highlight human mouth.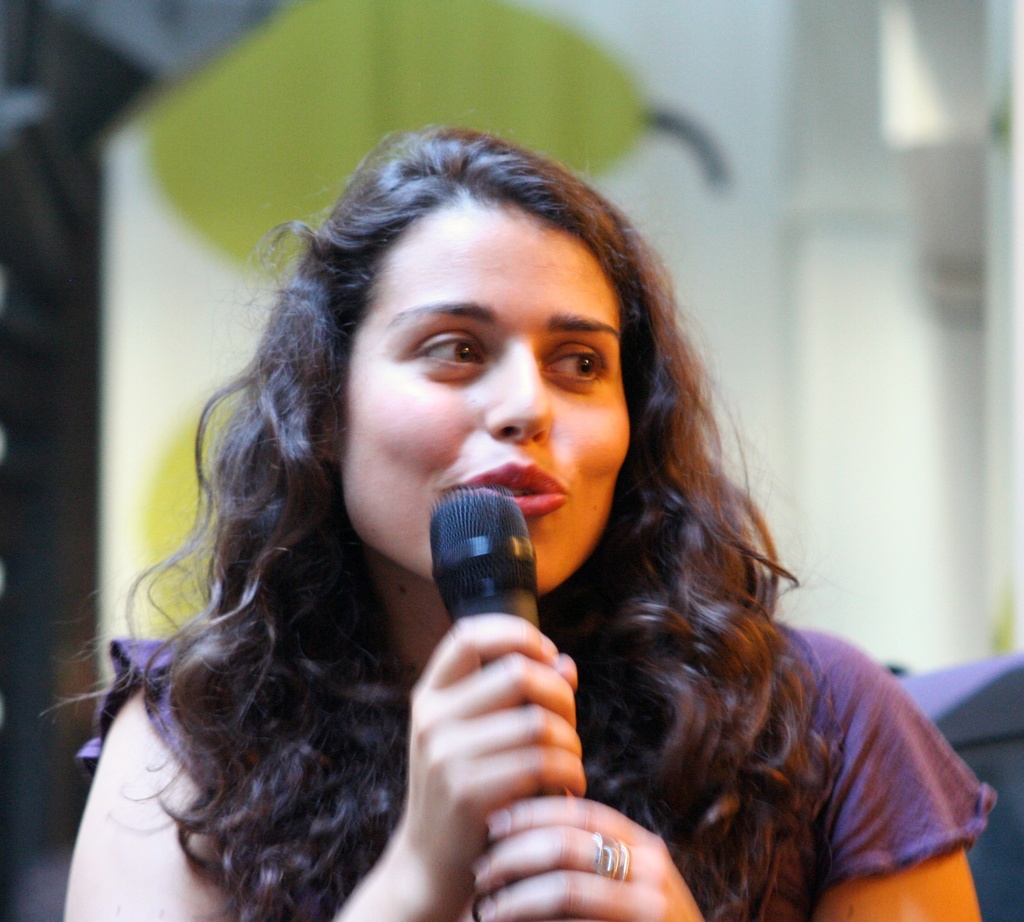
Highlighted region: box(439, 462, 567, 515).
